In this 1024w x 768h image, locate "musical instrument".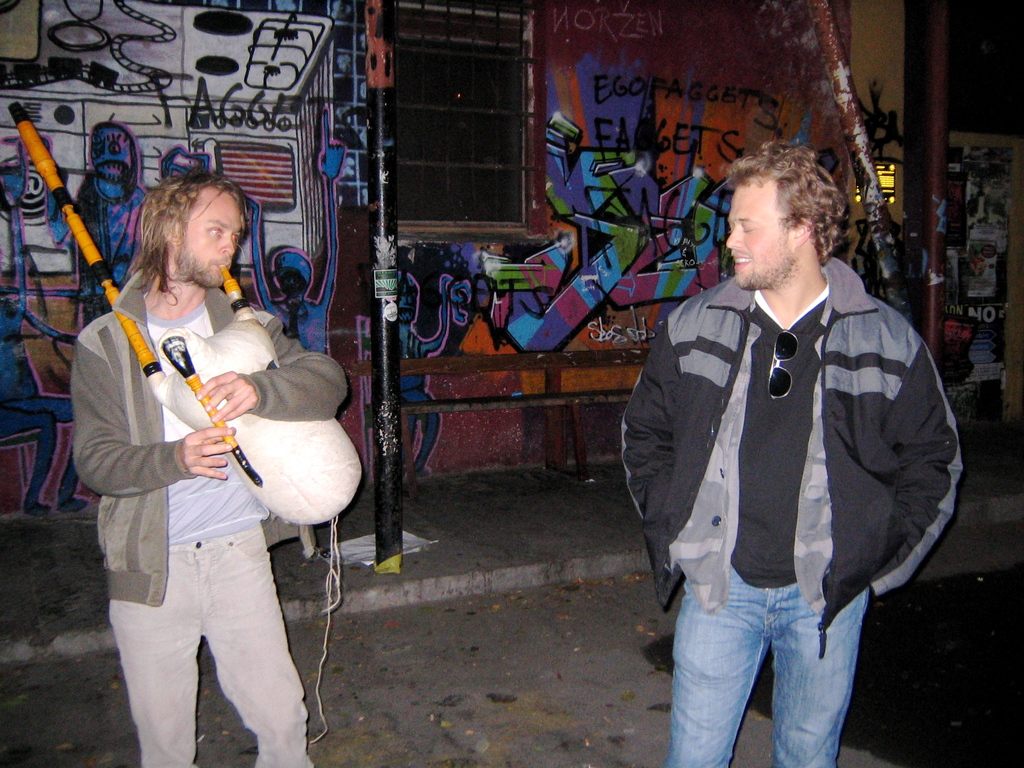
Bounding box: select_region(0, 90, 362, 747).
